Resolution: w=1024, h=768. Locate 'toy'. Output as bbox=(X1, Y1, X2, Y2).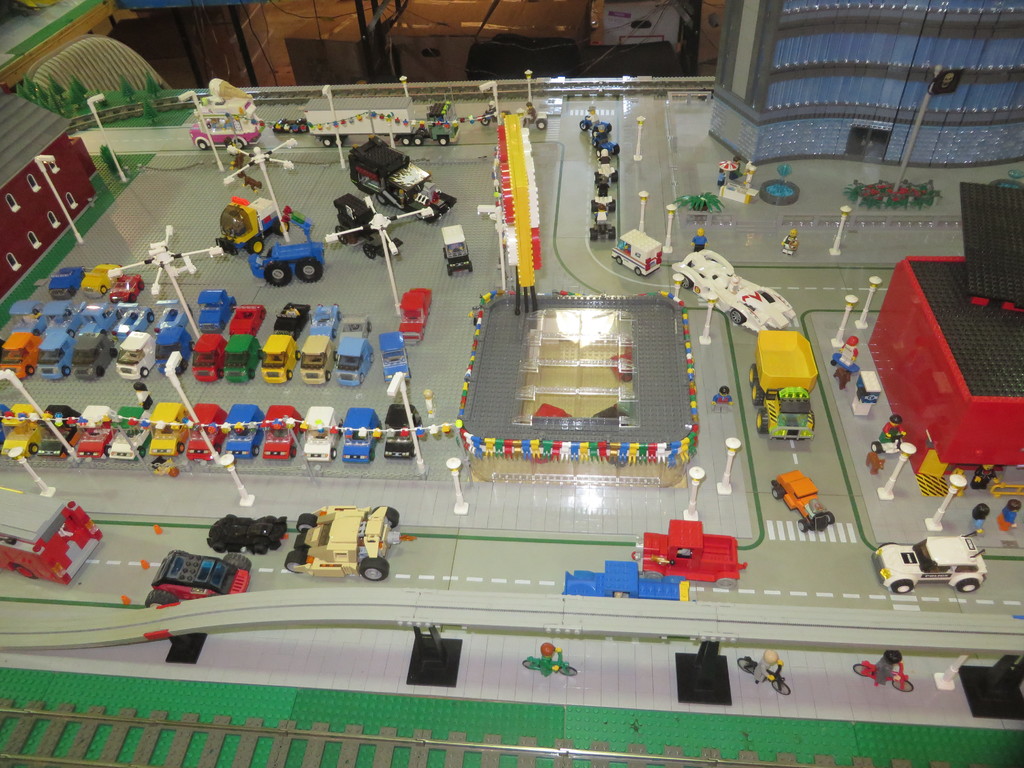
bbox=(156, 307, 191, 341).
